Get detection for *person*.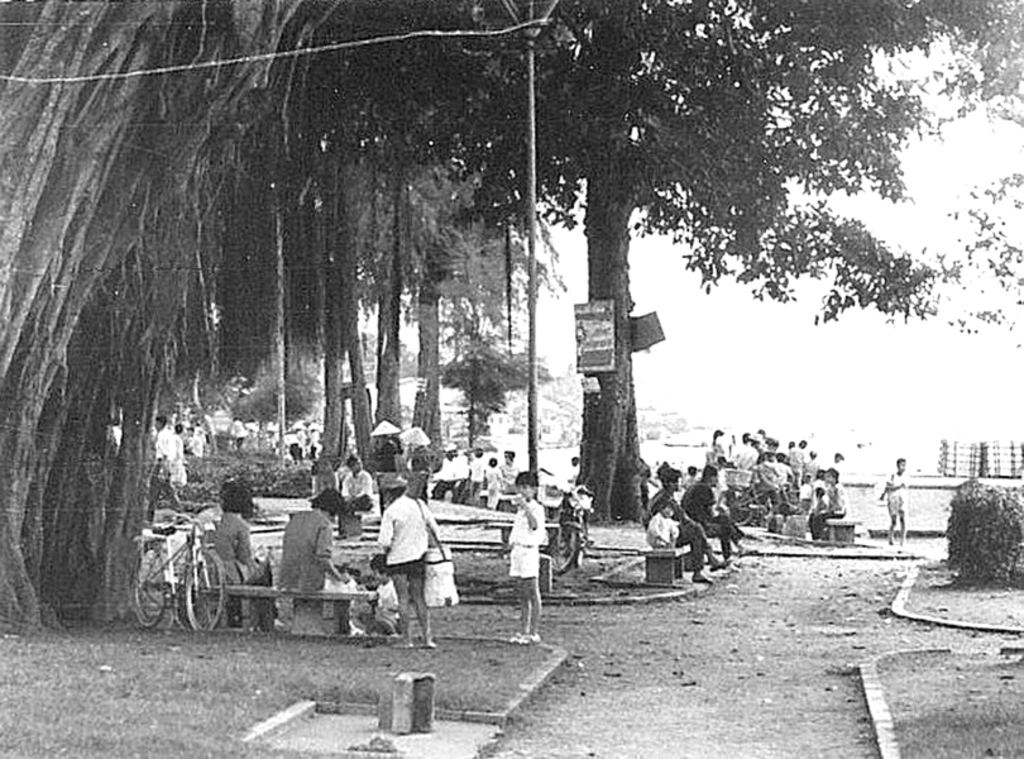
Detection: x1=272, y1=483, x2=353, y2=595.
